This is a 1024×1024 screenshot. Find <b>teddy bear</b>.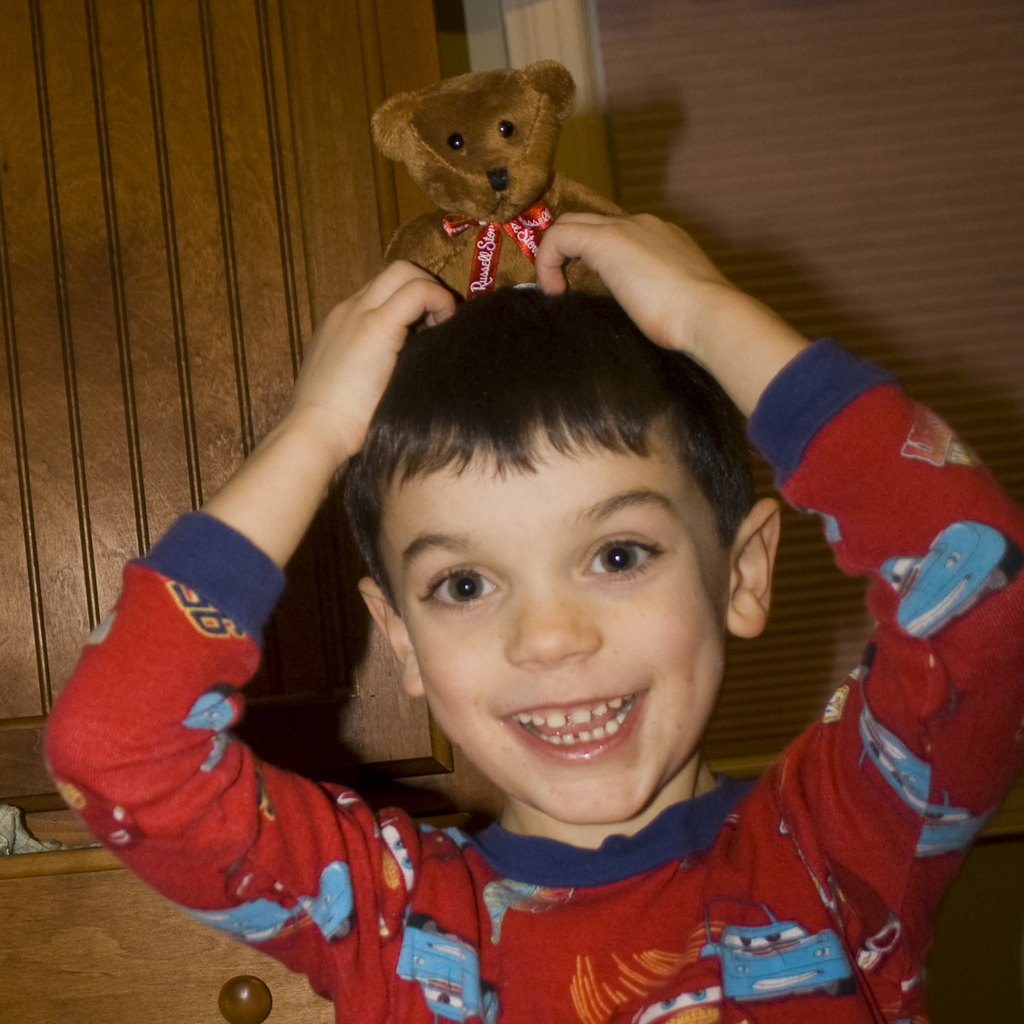
Bounding box: [x1=368, y1=60, x2=632, y2=344].
